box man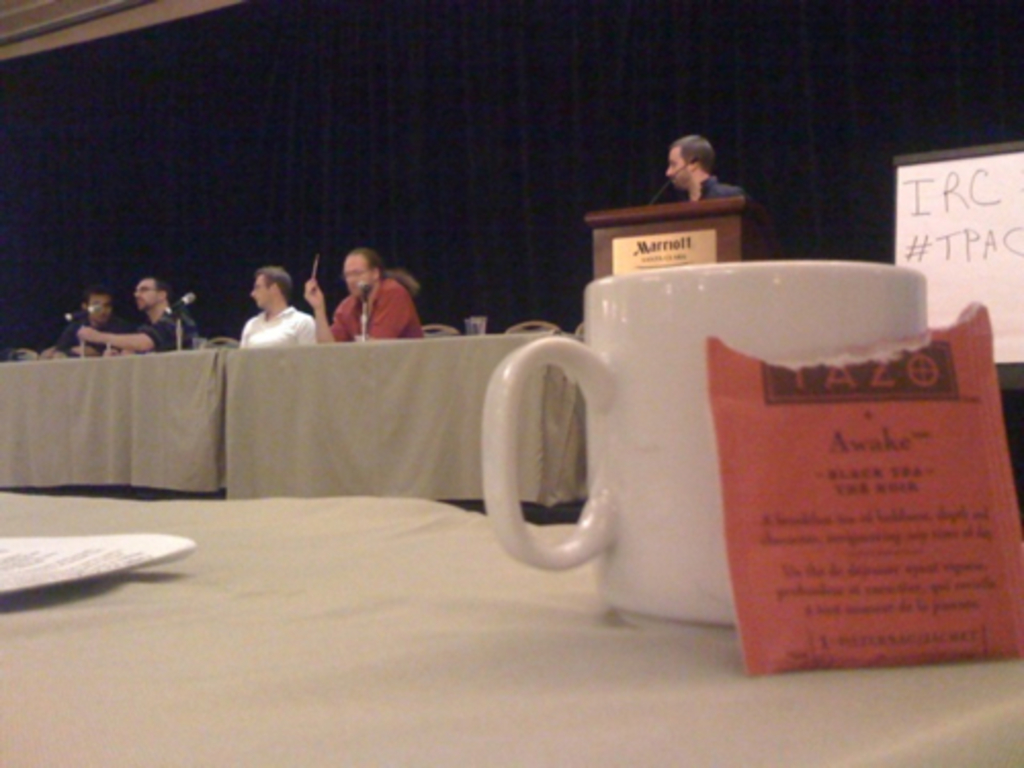
x1=240 y1=262 x2=319 y2=348
